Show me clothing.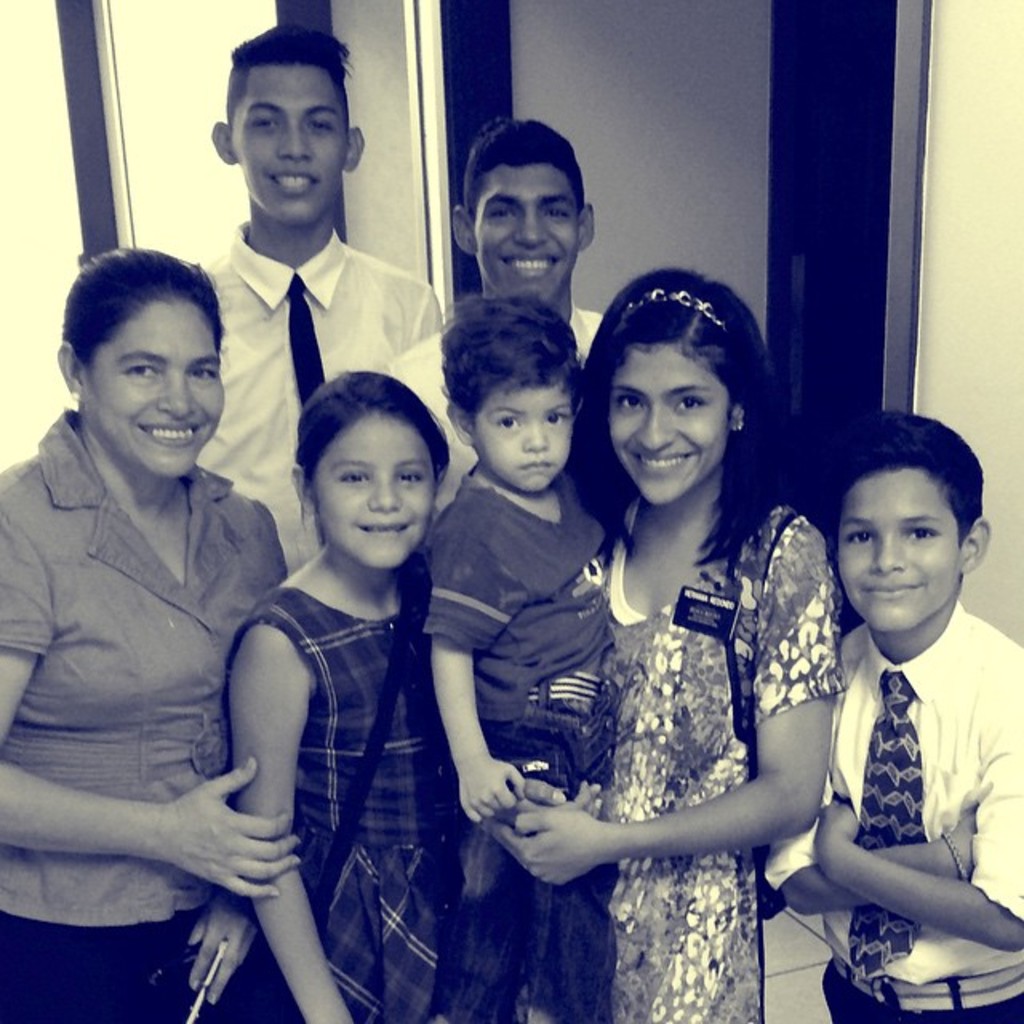
clothing is here: detection(0, 405, 288, 1022).
